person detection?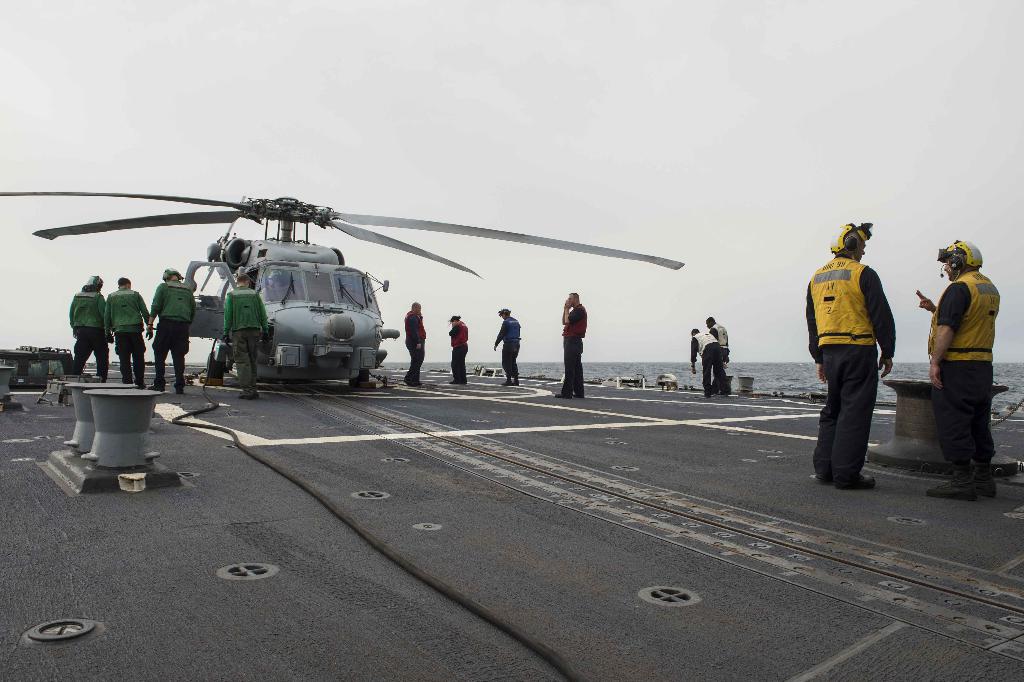
[223,263,278,406]
